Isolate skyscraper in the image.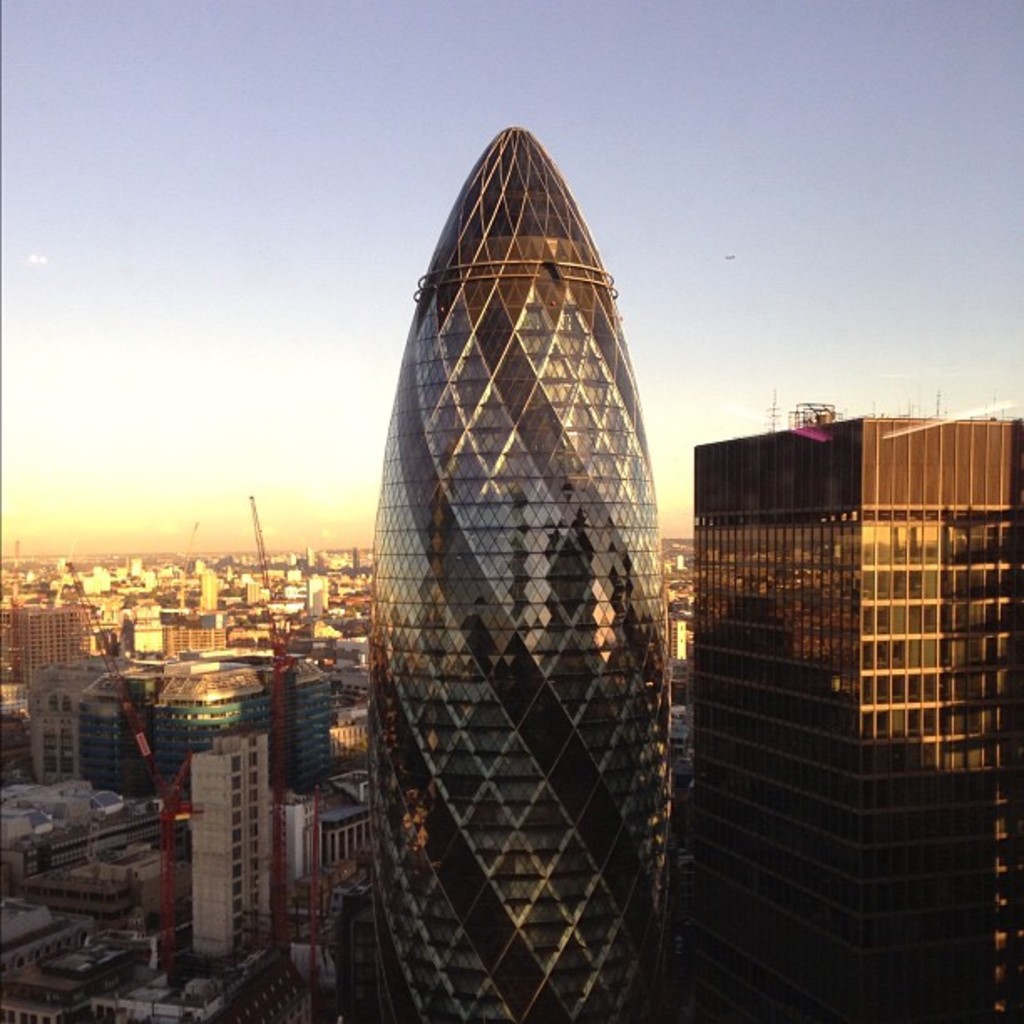
Isolated region: {"x1": 355, "y1": 127, "x2": 673, "y2": 1017}.
